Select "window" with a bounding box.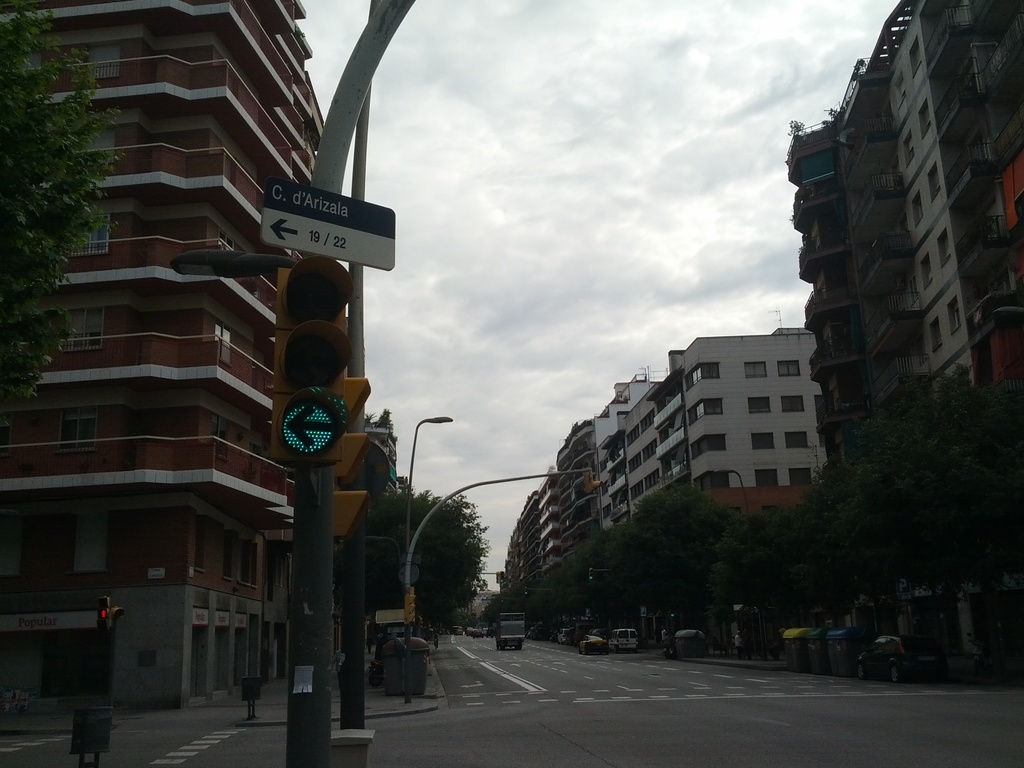
x1=44 y1=512 x2=105 y2=566.
